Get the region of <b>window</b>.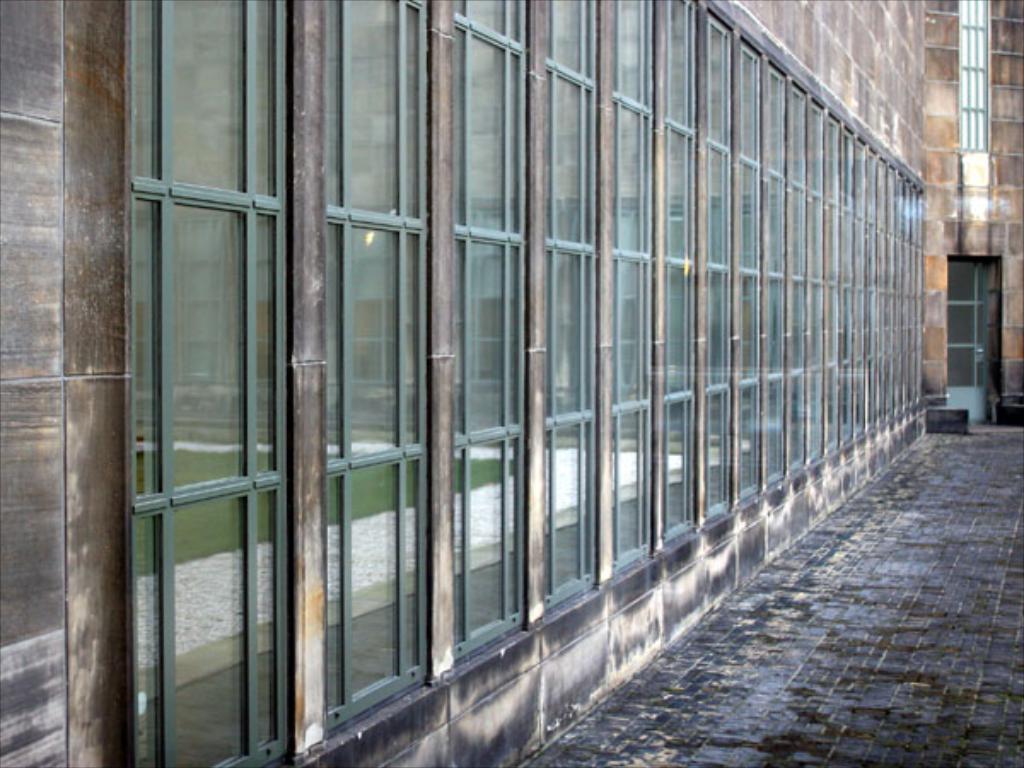
734, 46, 766, 500.
